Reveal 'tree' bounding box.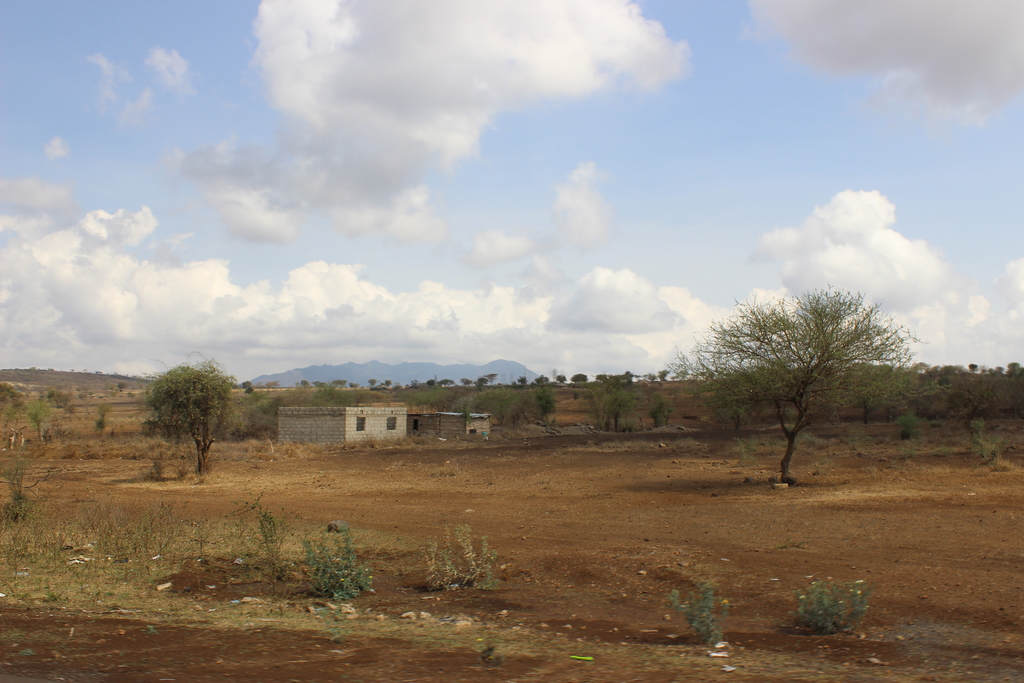
Revealed: 538,374,548,379.
